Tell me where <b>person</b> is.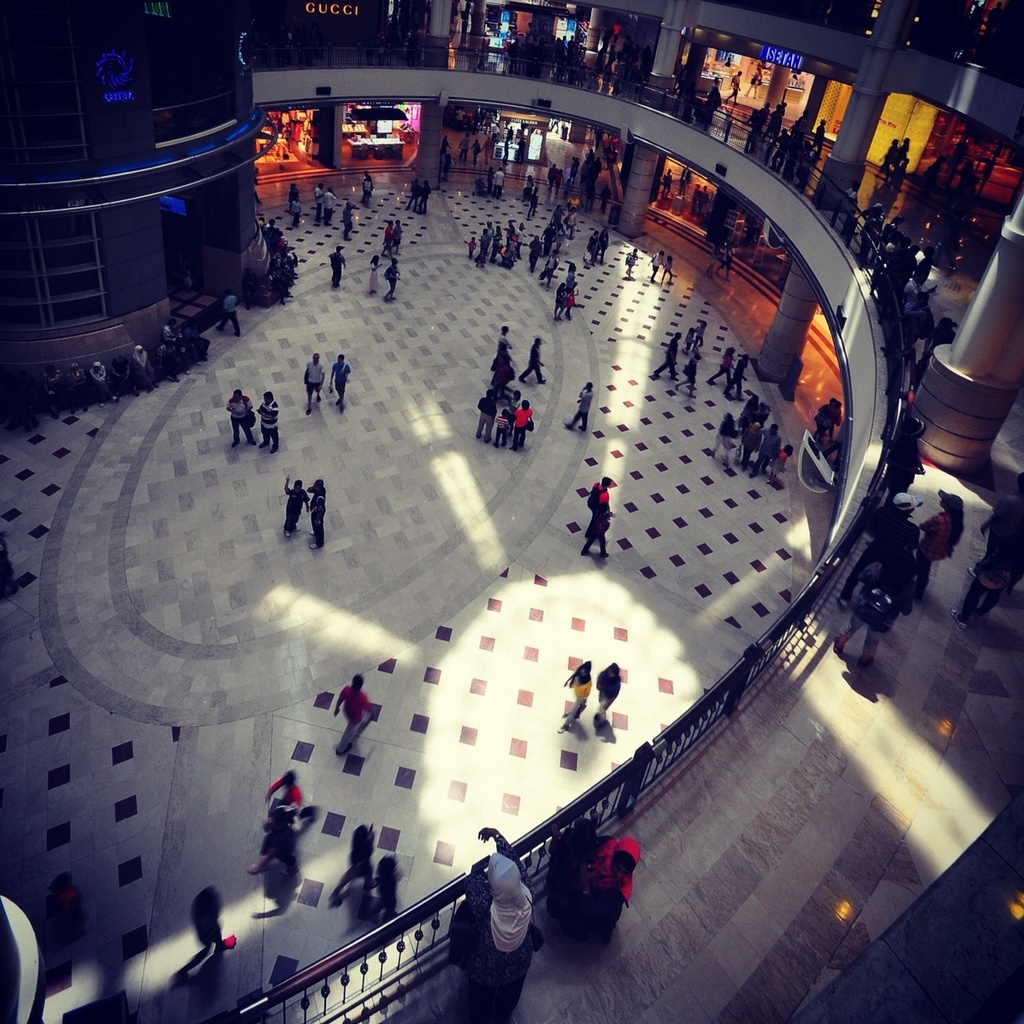
<b>person</b> is at [left=567, top=264, right=577, bottom=284].
